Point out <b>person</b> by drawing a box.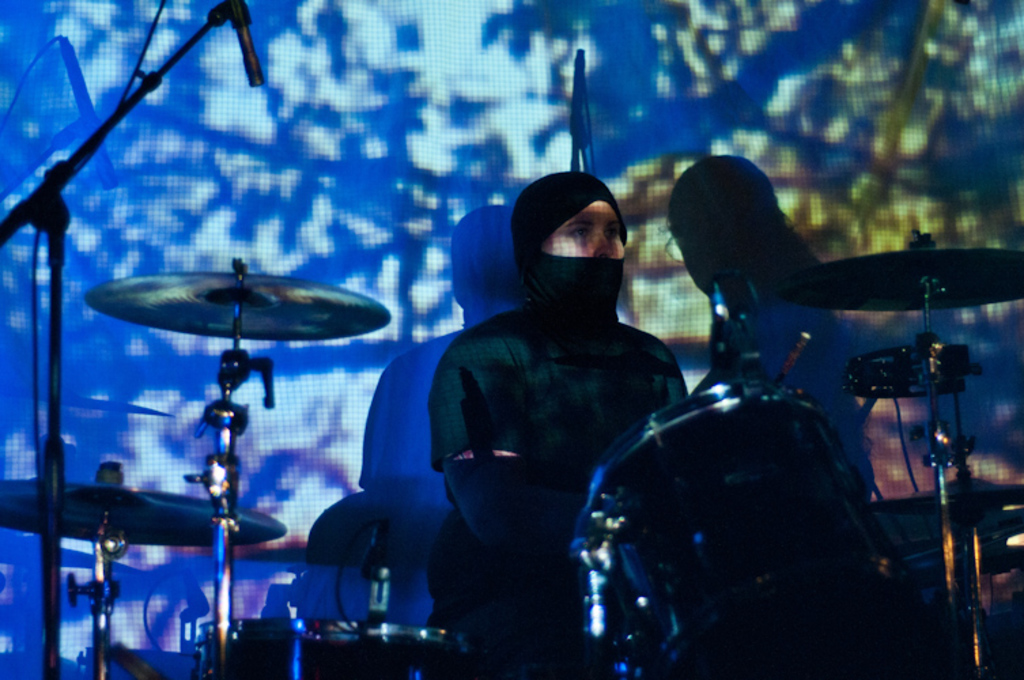
left=427, top=169, right=691, bottom=677.
